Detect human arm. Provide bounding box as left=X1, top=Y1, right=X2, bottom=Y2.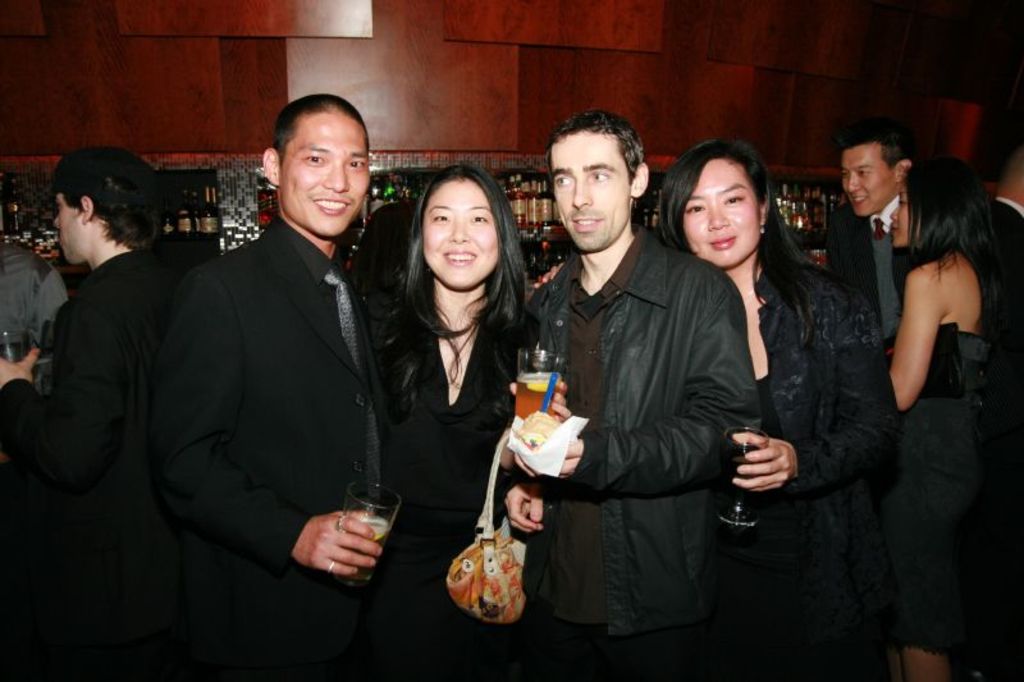
left=509, top=374, right=570, bottom=430.
